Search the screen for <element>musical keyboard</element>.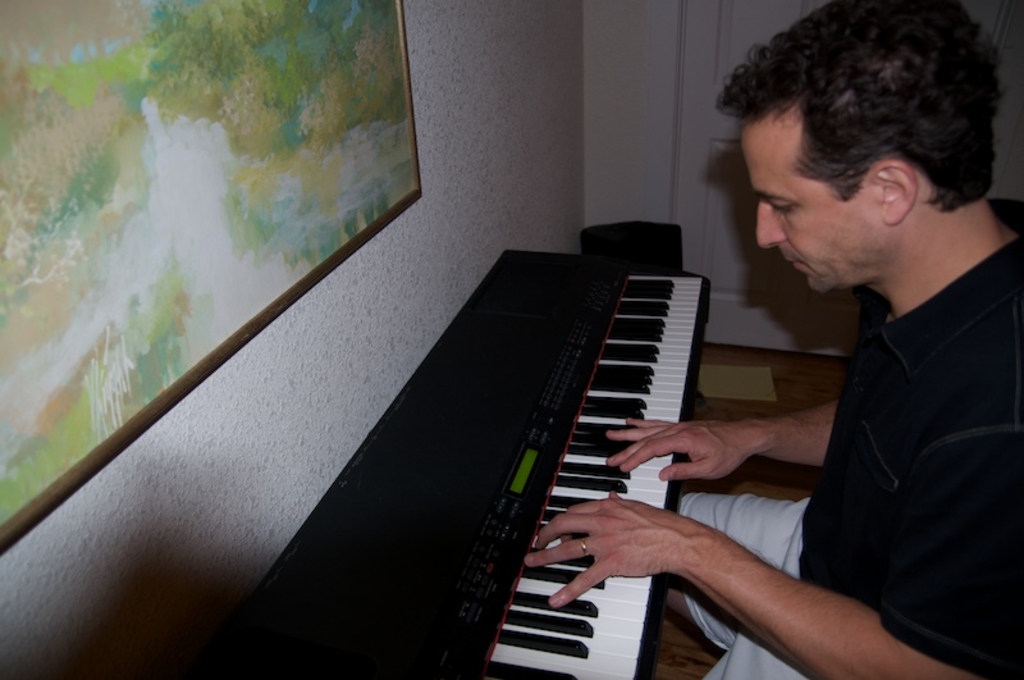
Found at locate(197, 250, 722, 679).
